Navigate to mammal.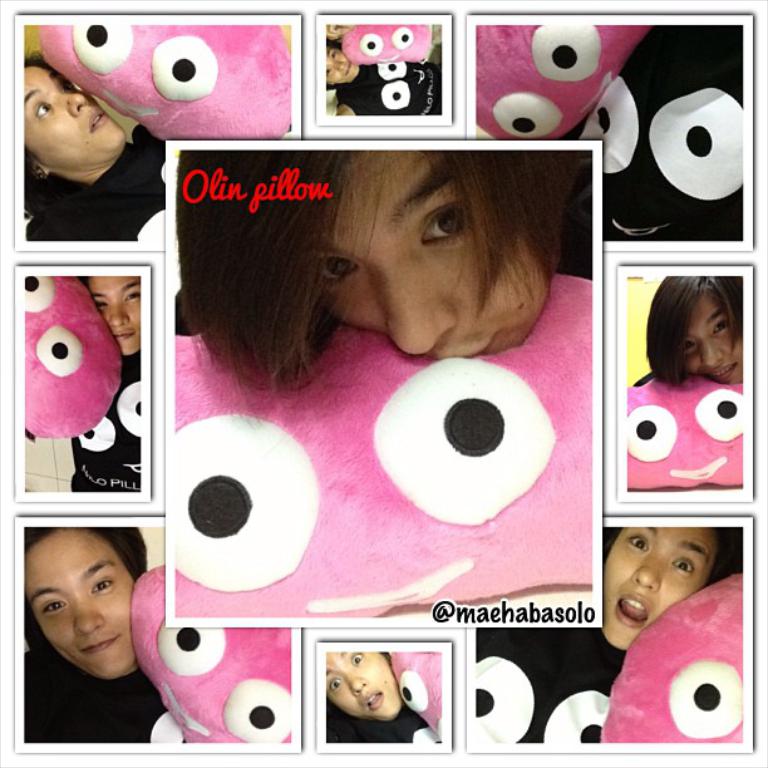
Navigation target: pyautogui.locateOnScreen(656, 302, 735, 394).
